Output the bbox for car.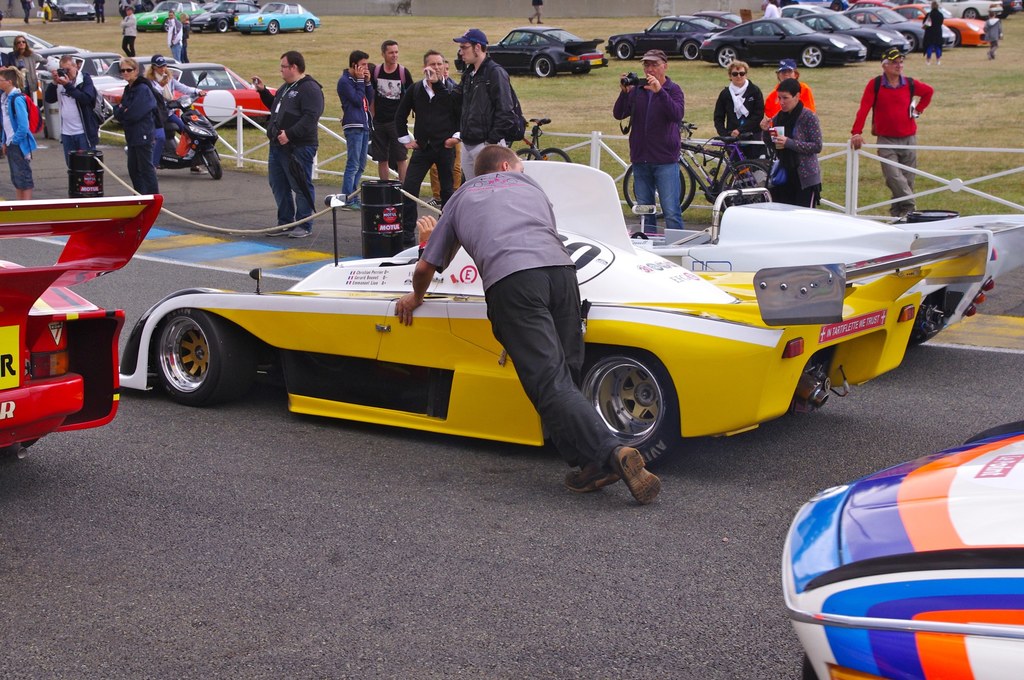
[0,200,163,462].
